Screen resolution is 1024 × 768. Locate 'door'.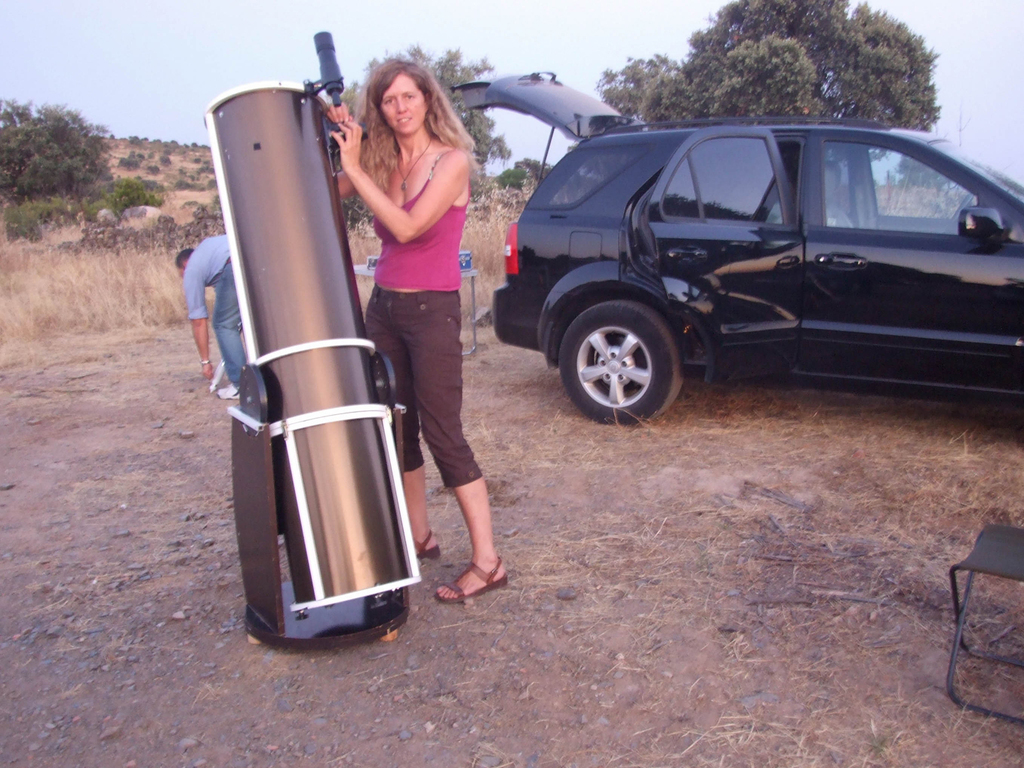
bbox=(807, 131, 1023, 393).
